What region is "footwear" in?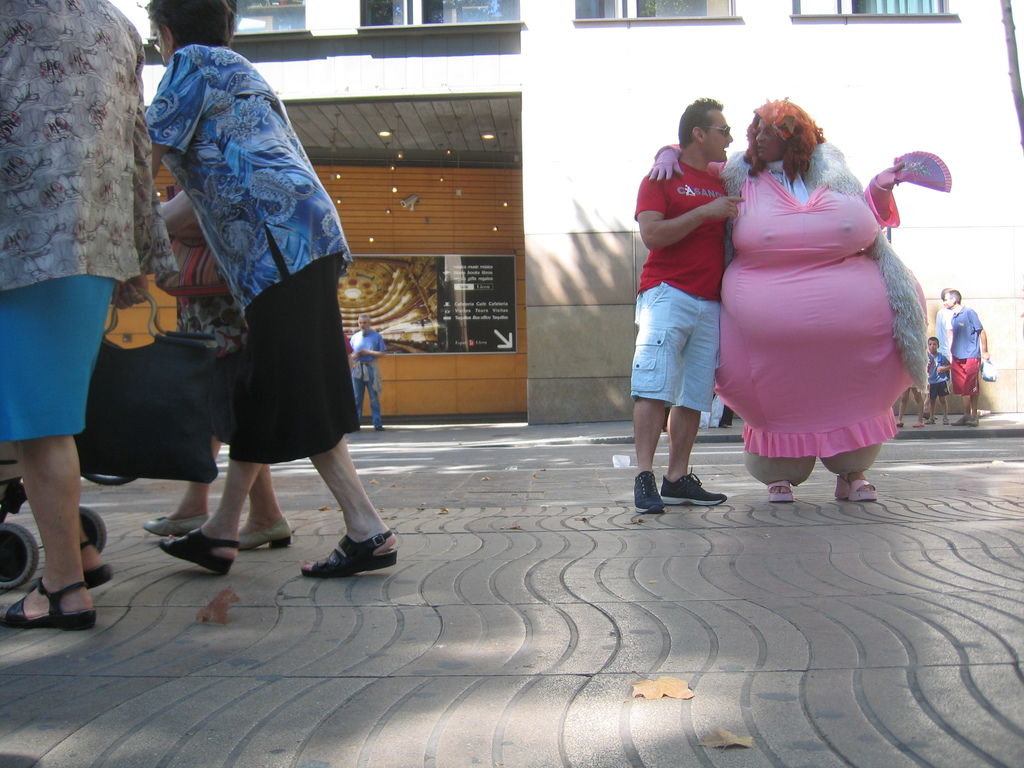
rect(6, 572, 100, 633).
